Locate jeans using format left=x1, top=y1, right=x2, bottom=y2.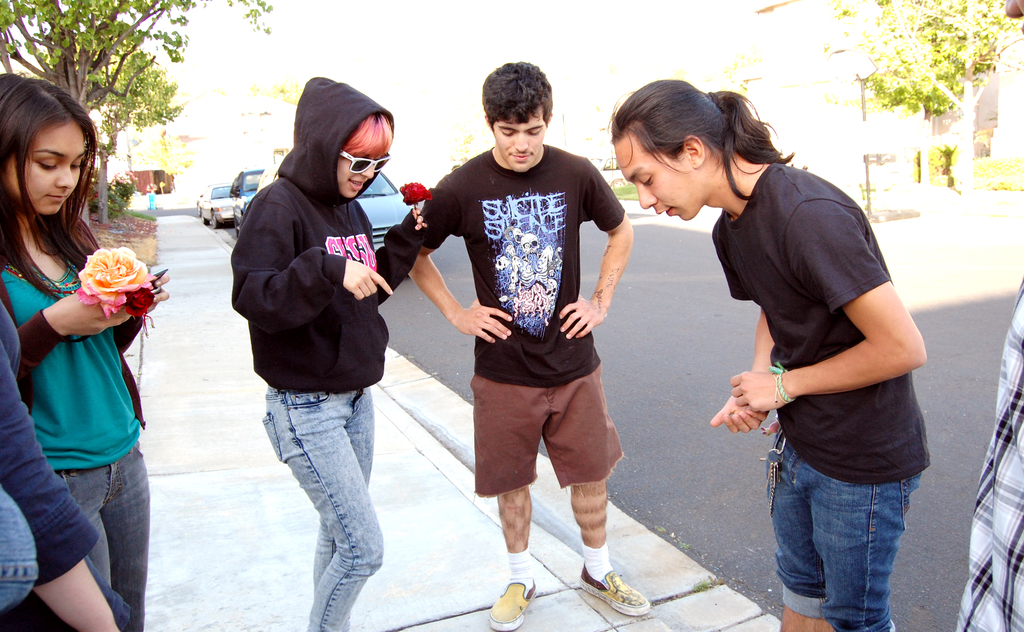
left=57, top=445, right=145, bottom=631.
